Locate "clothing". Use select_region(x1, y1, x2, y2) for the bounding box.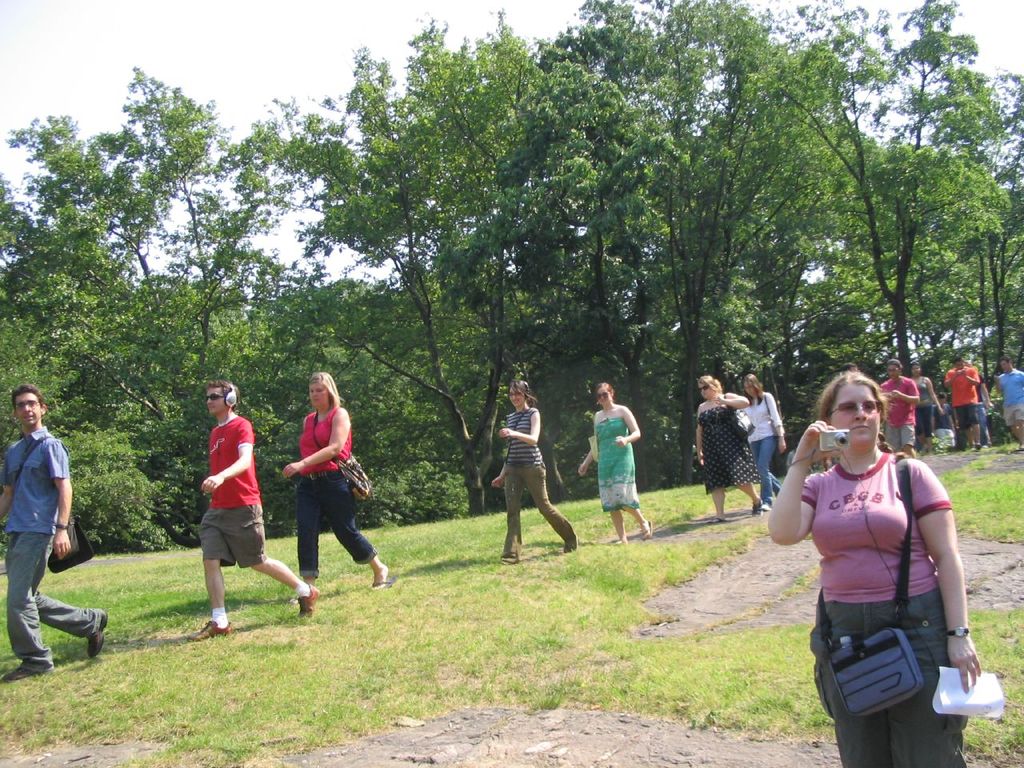
select_region(994, 370, 1023, 430).
